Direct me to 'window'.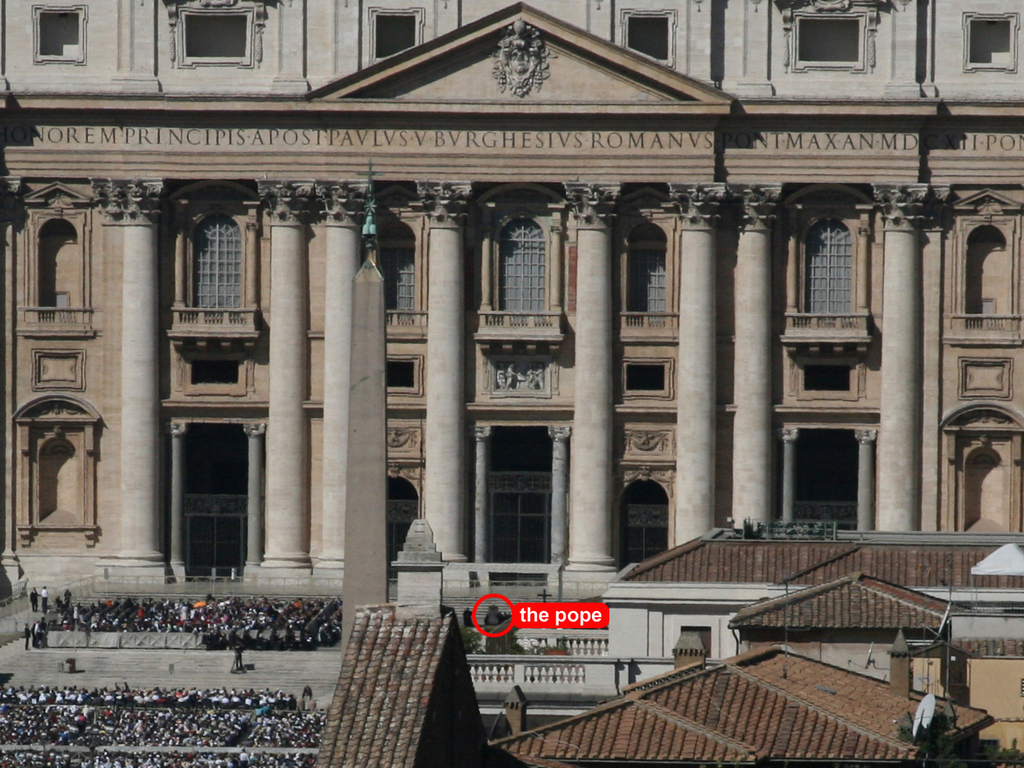
Direction: left=946, top=190, right=1023, bottom=341.
